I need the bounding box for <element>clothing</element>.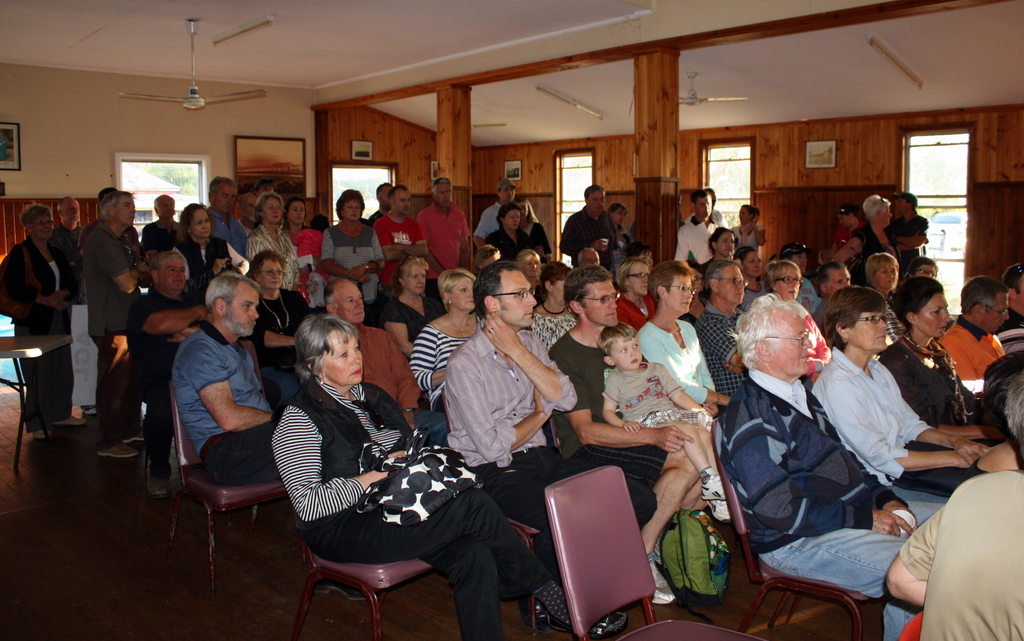
Here it is: [x1=244, y1=285, x2=321, y2=408].
